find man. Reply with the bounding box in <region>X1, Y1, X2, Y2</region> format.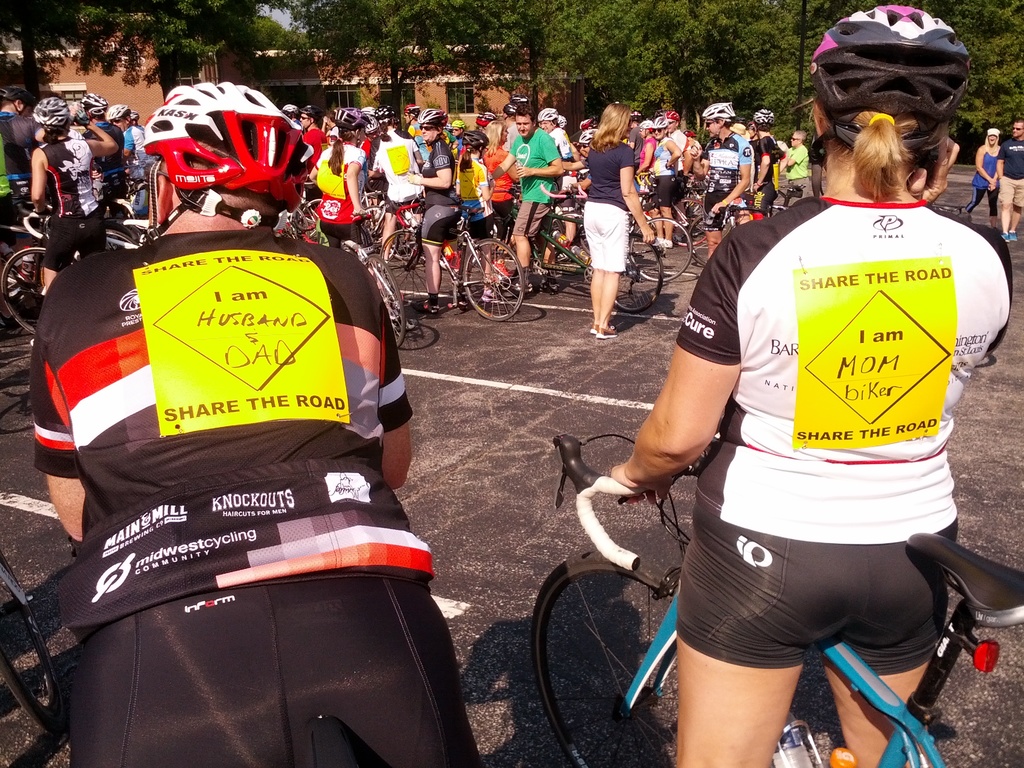
<region>107, 102, 150, 198</region>.
